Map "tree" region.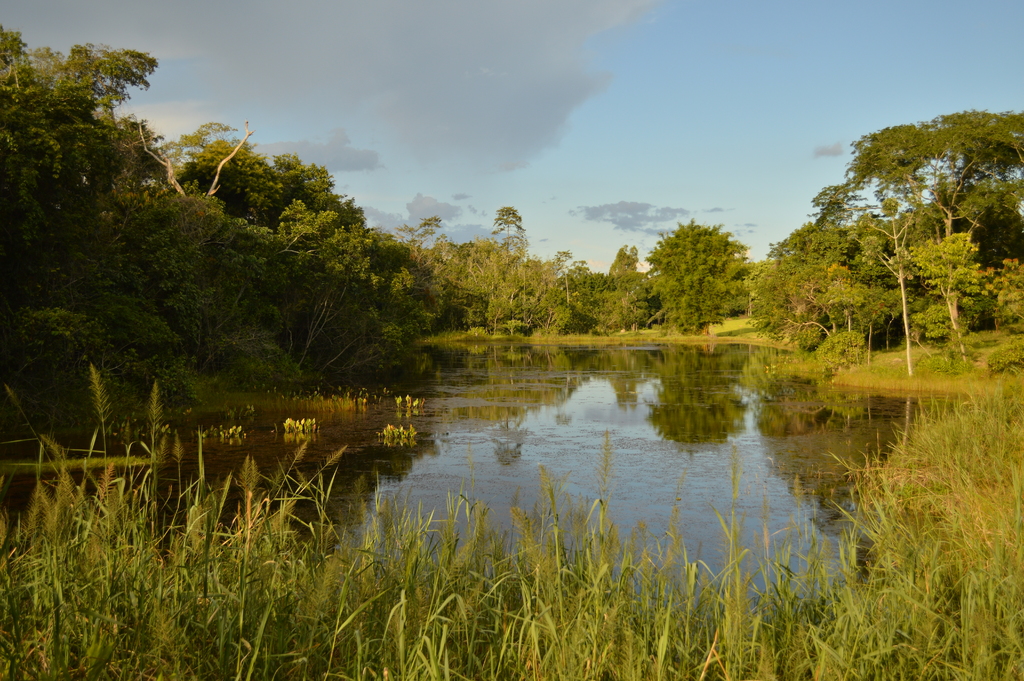
Mapped to crop(652, 224, 749, 336).
